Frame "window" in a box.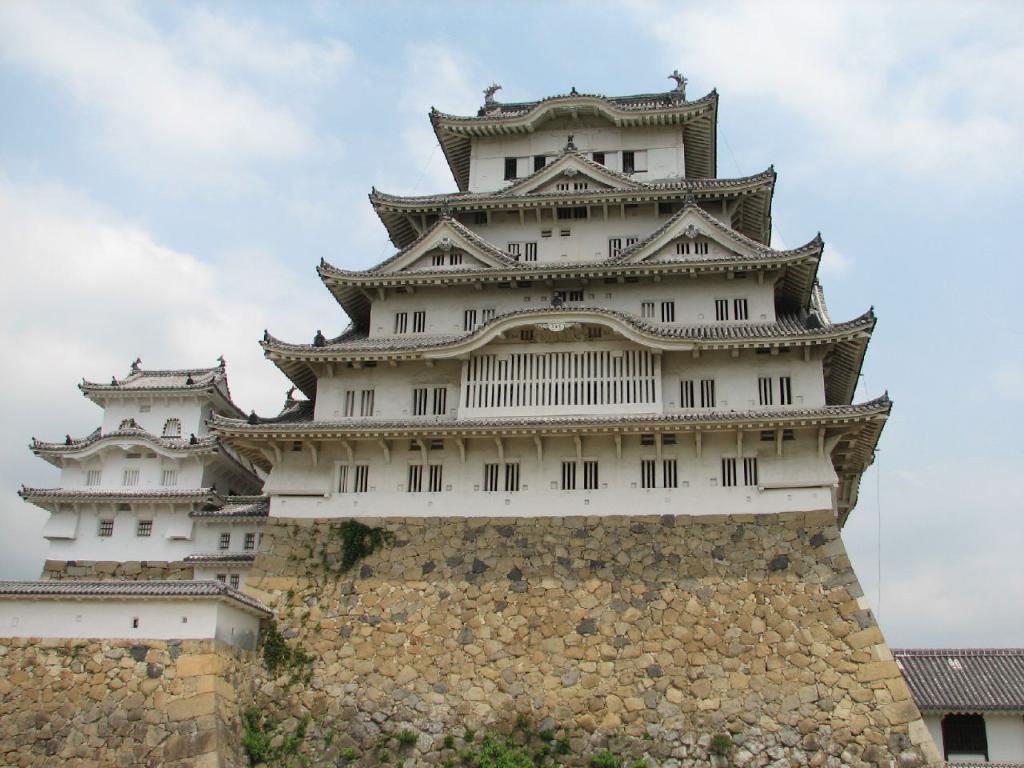
162:418:182:437.
